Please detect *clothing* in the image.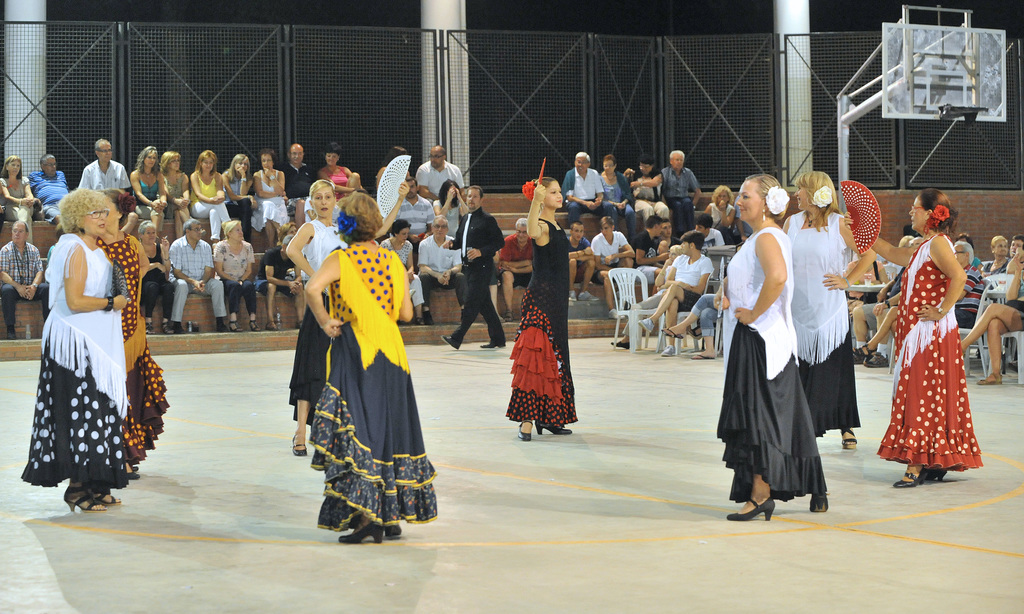
<bbox>670, 255, 710, 317</bbox>.
